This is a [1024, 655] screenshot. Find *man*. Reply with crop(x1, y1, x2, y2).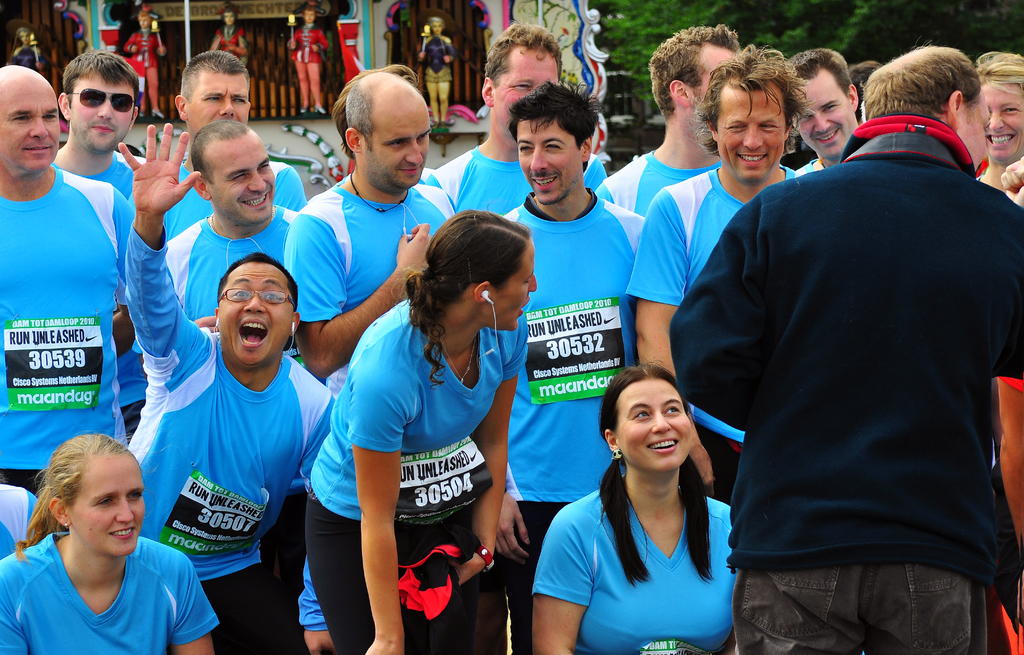
crop(788, 47, 858, 179).
